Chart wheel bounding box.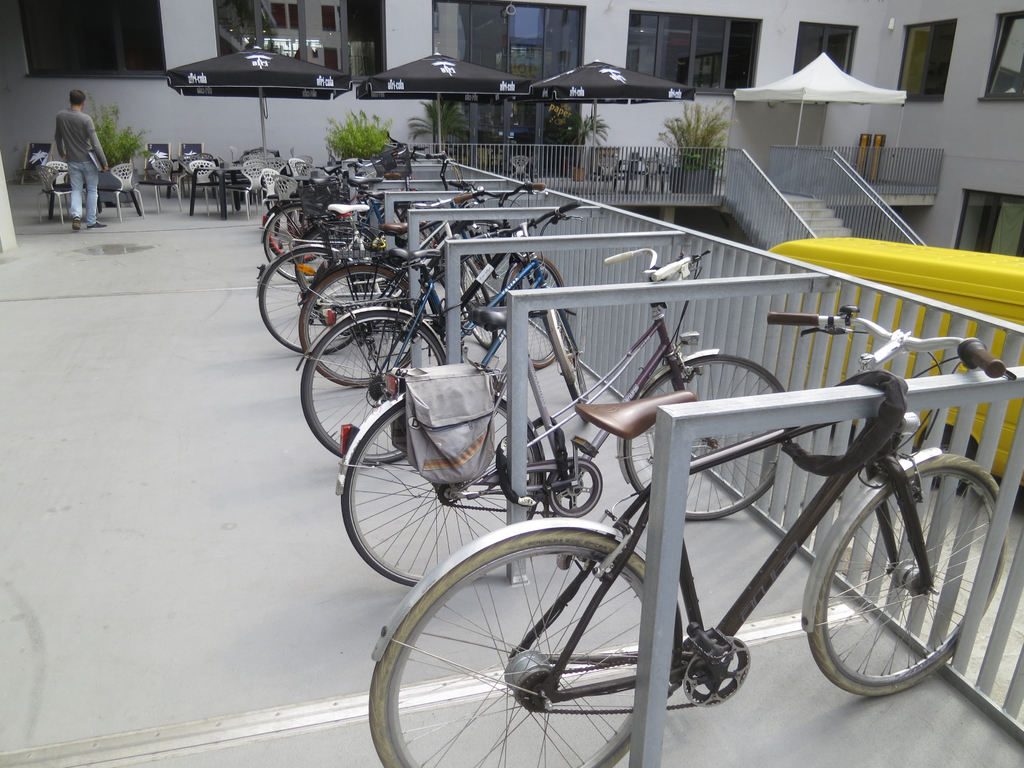
Charted: locate(458, 251, 497, 353).
